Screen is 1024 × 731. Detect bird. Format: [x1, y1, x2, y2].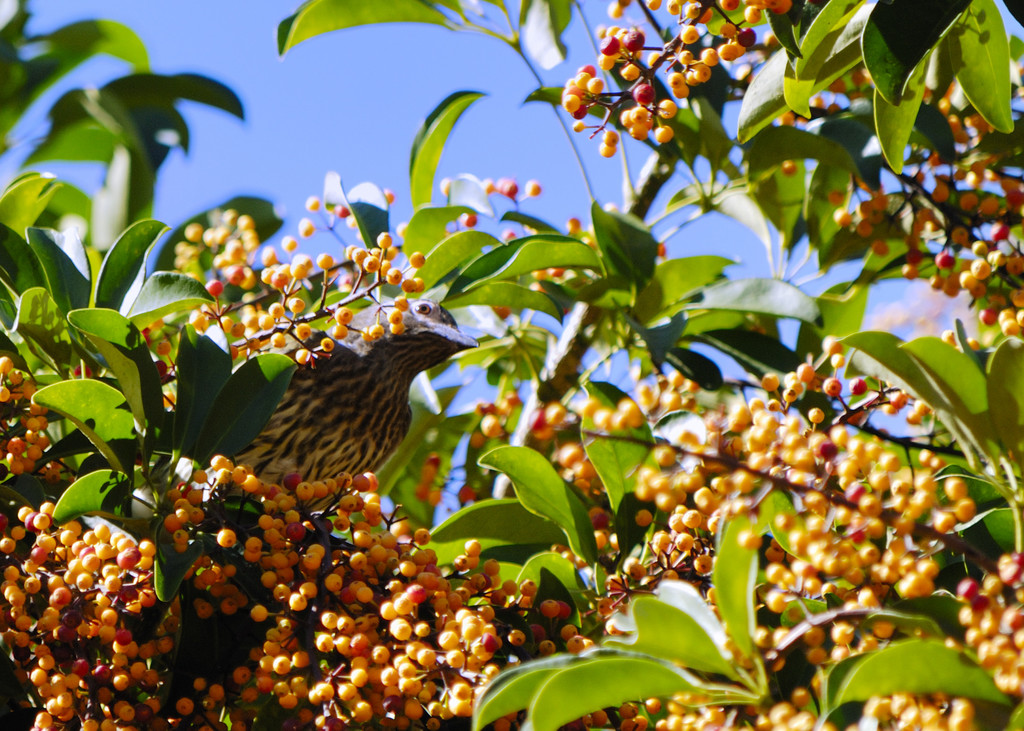
[220, 320, 483, 529].
